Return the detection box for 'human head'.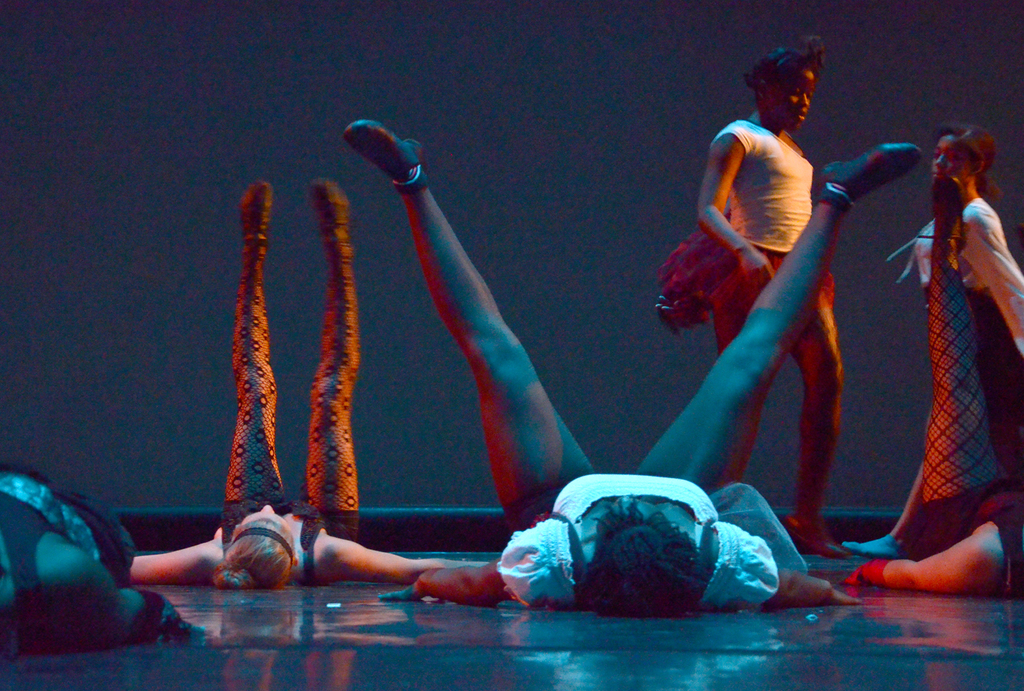
[748, 31, 825, 129].
